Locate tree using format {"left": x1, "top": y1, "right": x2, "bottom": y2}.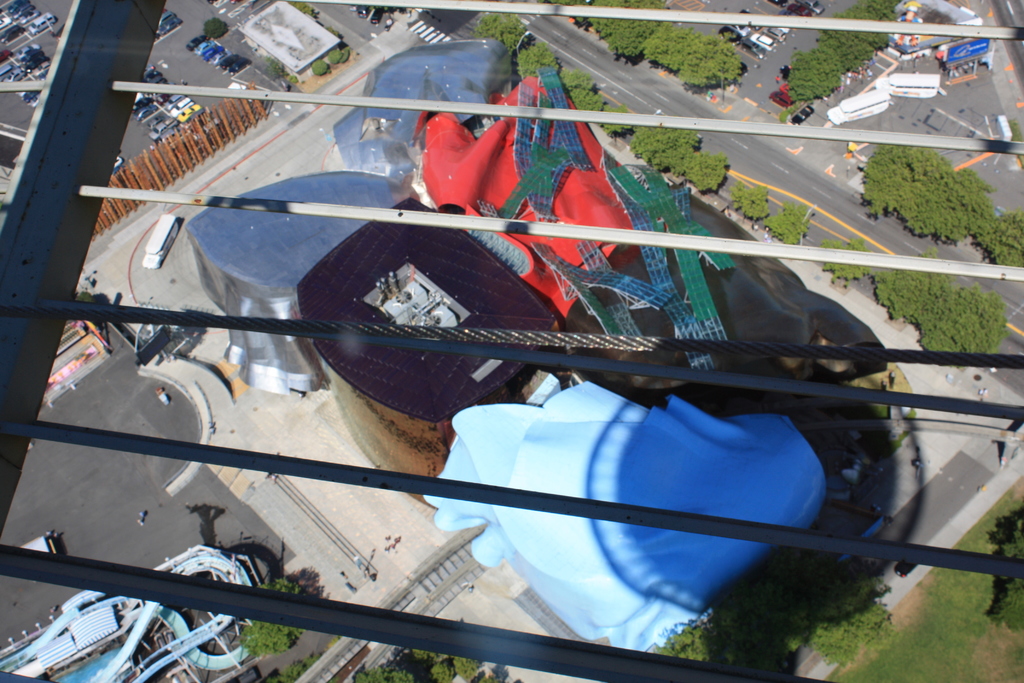
{"left": 819, "top": 239, "right": 874, "bottom": 289}.
